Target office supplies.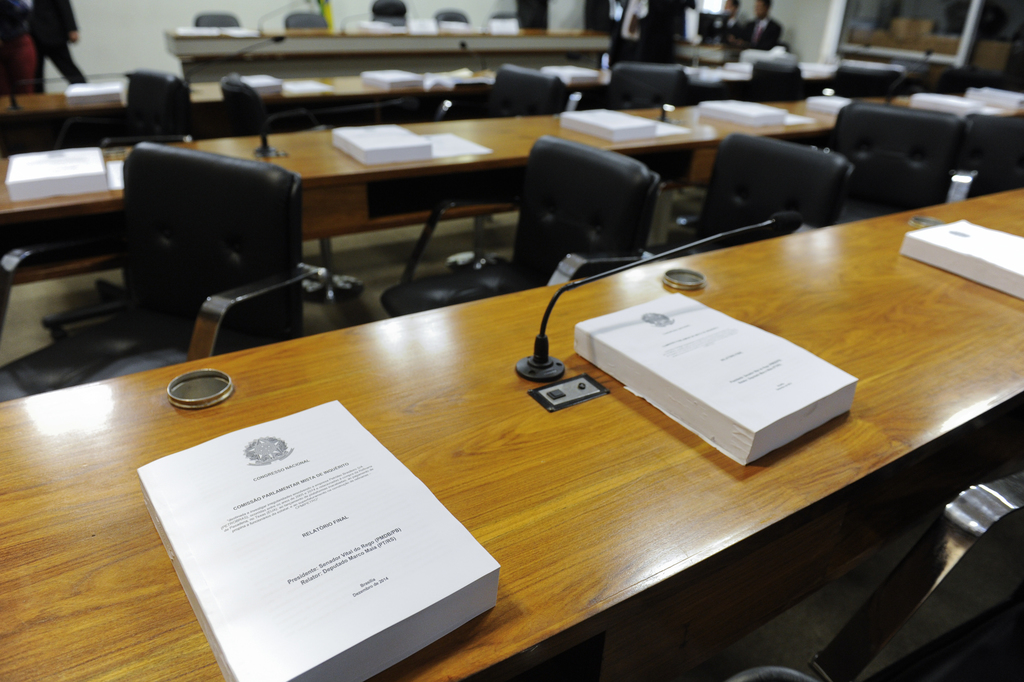
Target region: pyautogui.locateOnScreen(0, 186, 1023, 681).
